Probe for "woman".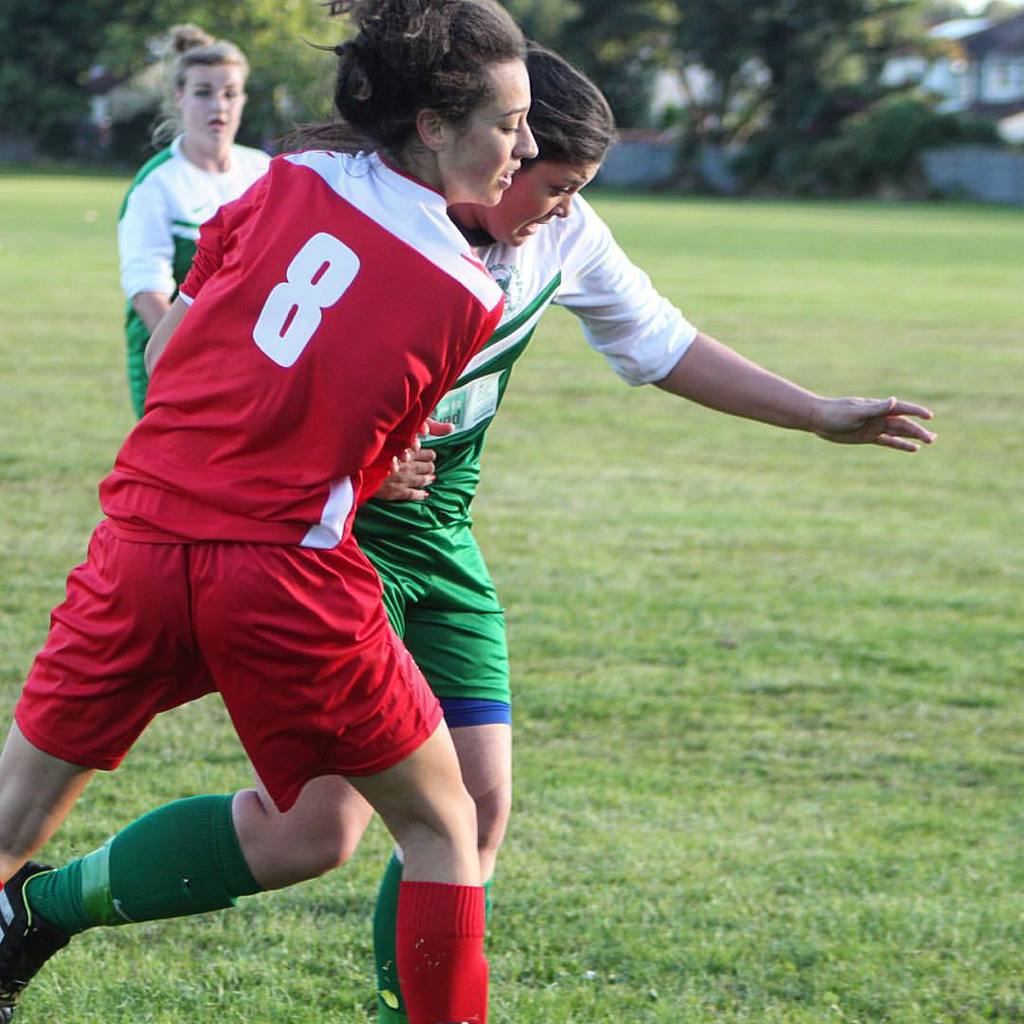
Probe result: (115,21,270,421).
